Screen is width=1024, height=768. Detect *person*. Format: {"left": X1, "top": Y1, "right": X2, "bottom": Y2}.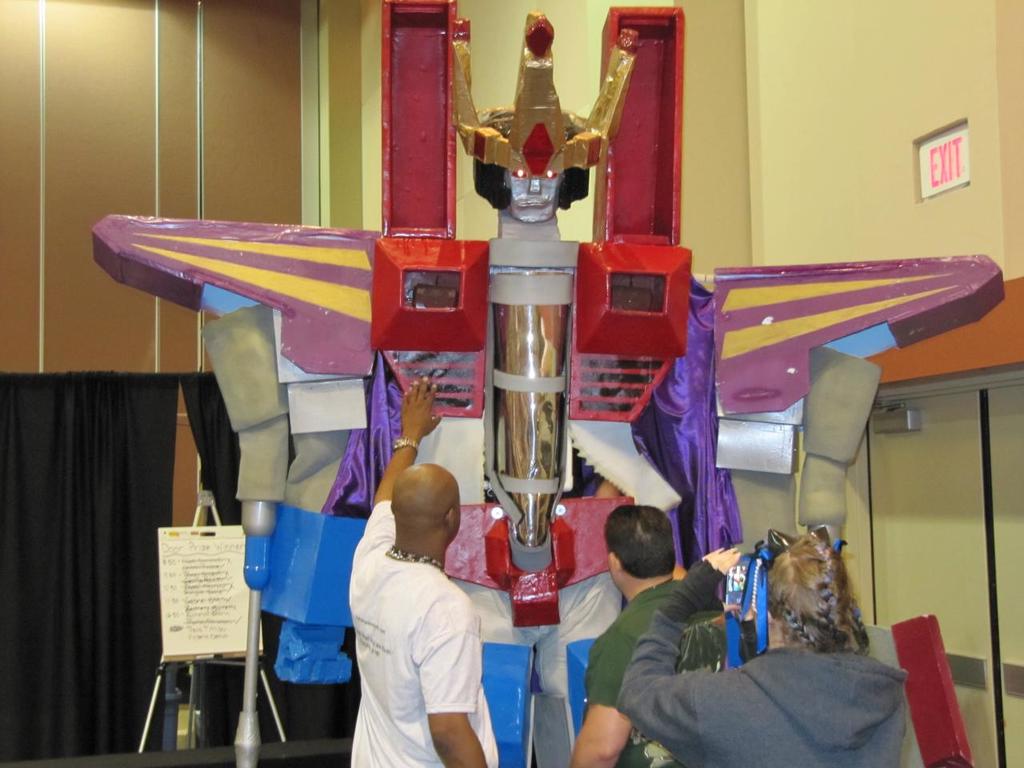
{"left": 566, "top": 506, "right": 730, "bottom": 767}.
